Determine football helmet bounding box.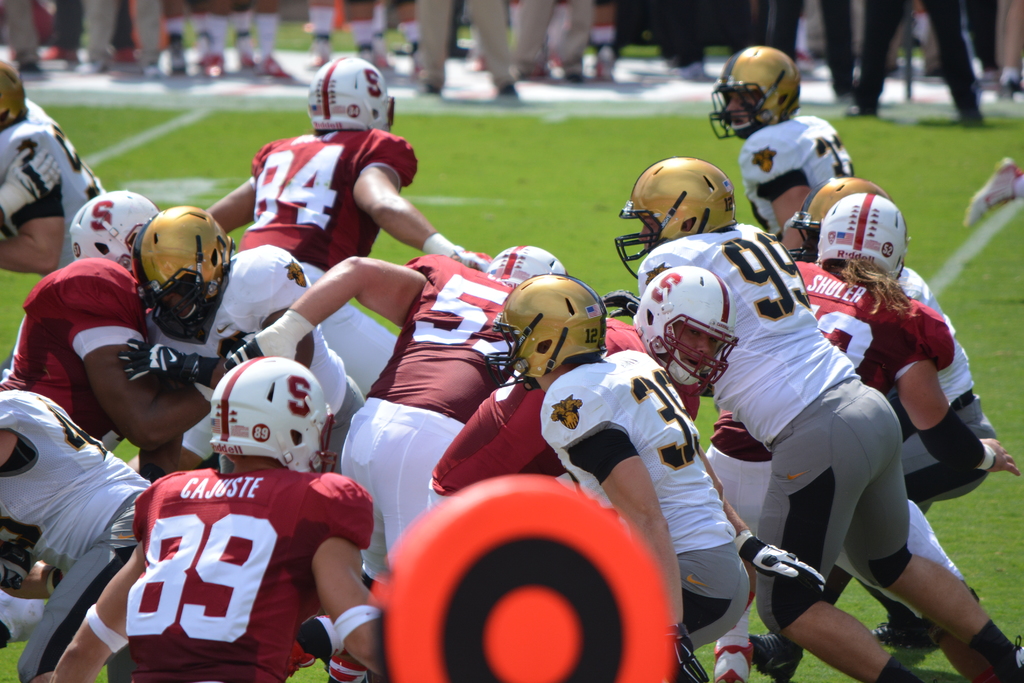
Determined: {"x1": 125, "y1": 209, "x2": 234, "y2": 342}.
